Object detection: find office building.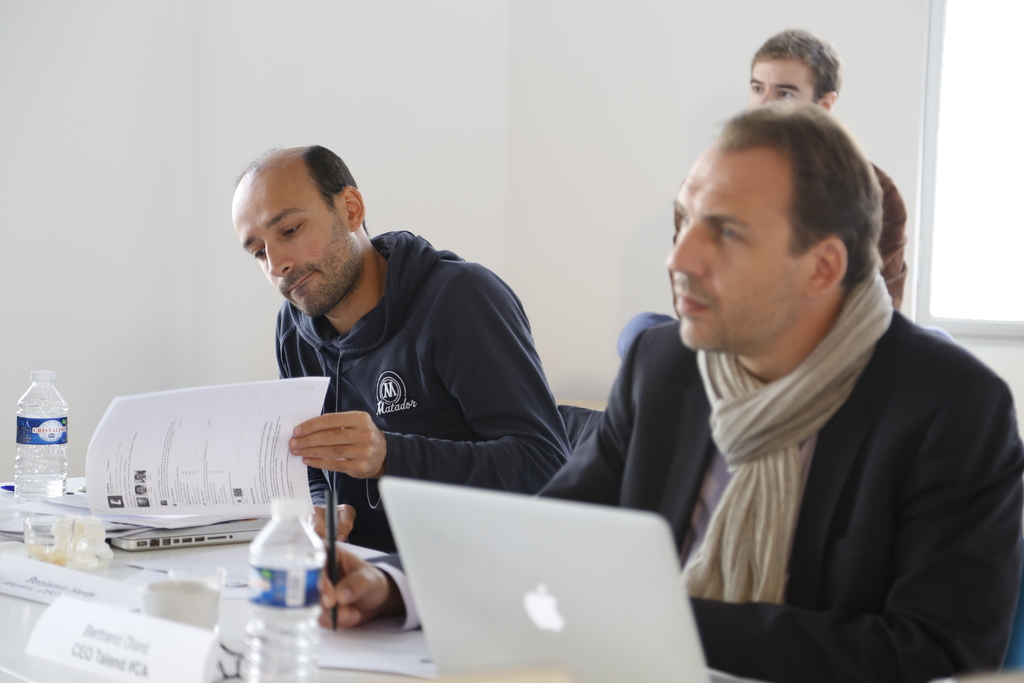
[left=0, top=66, right=936, bottom=661].
